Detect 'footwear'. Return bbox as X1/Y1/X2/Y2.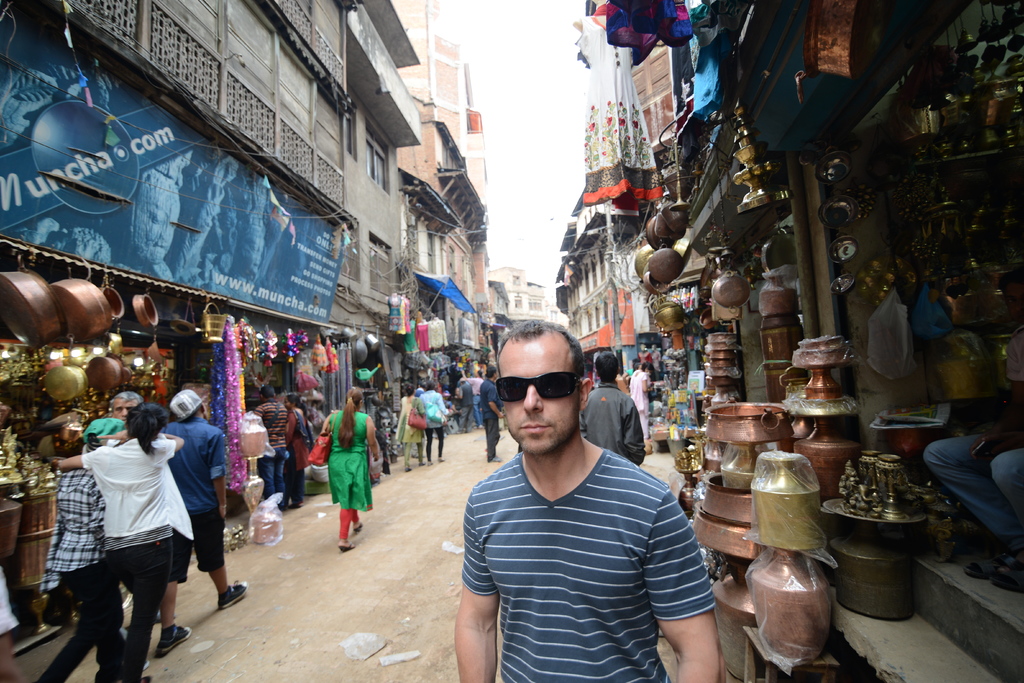
333/541/353/557.
